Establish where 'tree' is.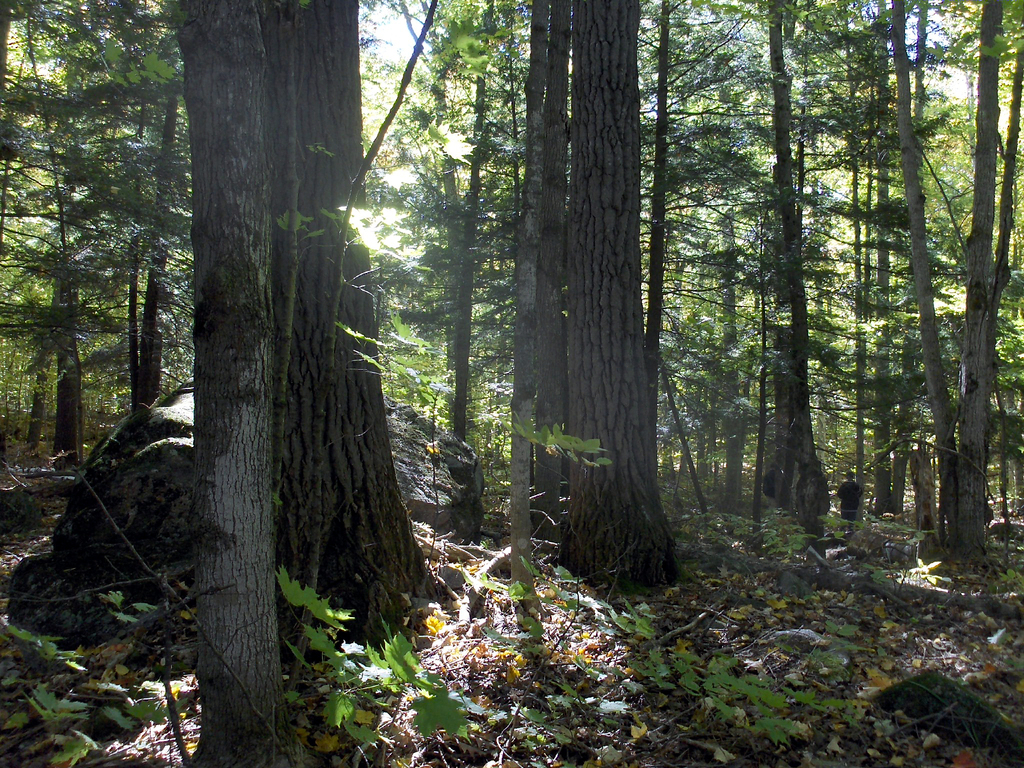
Established at 268, 0, 436, 650.
